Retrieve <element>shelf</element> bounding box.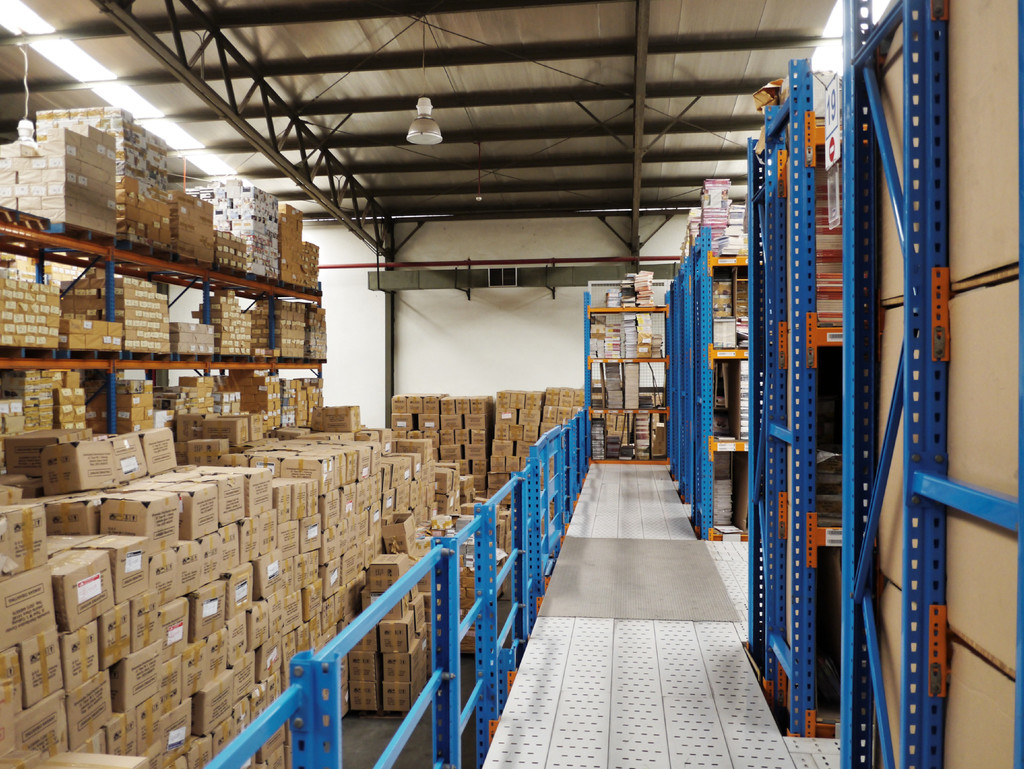
Bounding box: BBox(585, 306, 658, 360).
